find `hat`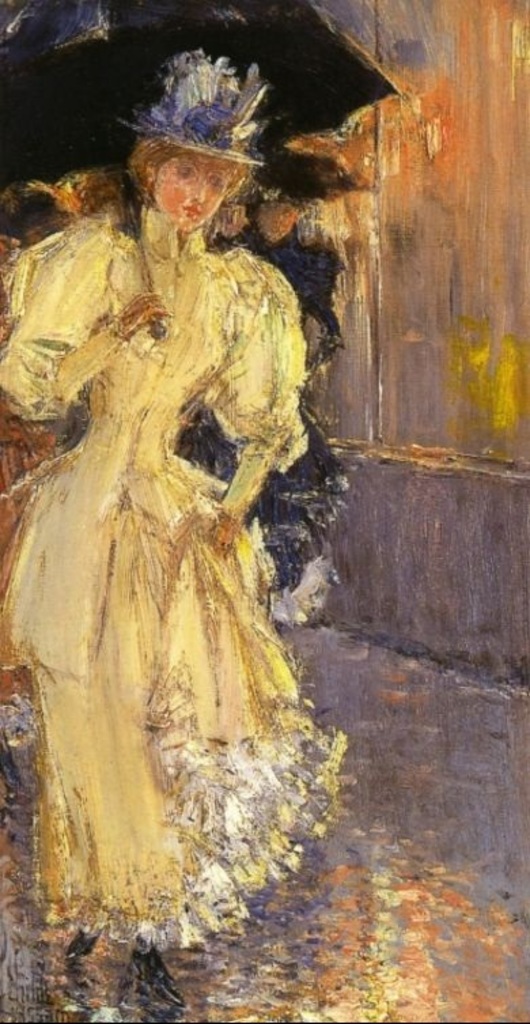
box(118, 53, 258, 165)
